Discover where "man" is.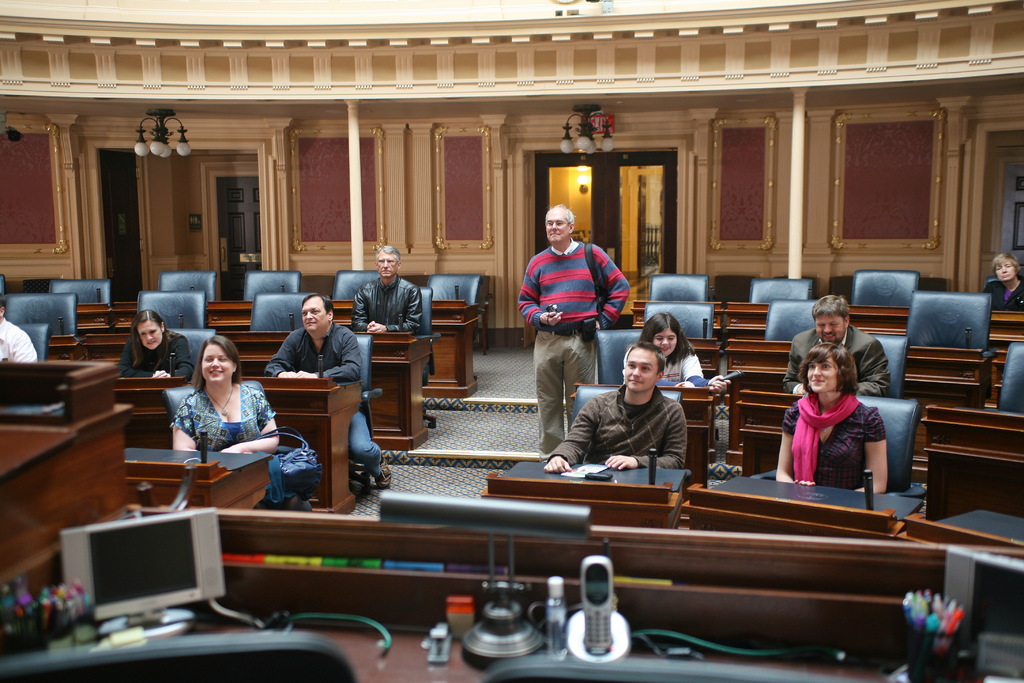
Discovered at 543 343 691 468.
